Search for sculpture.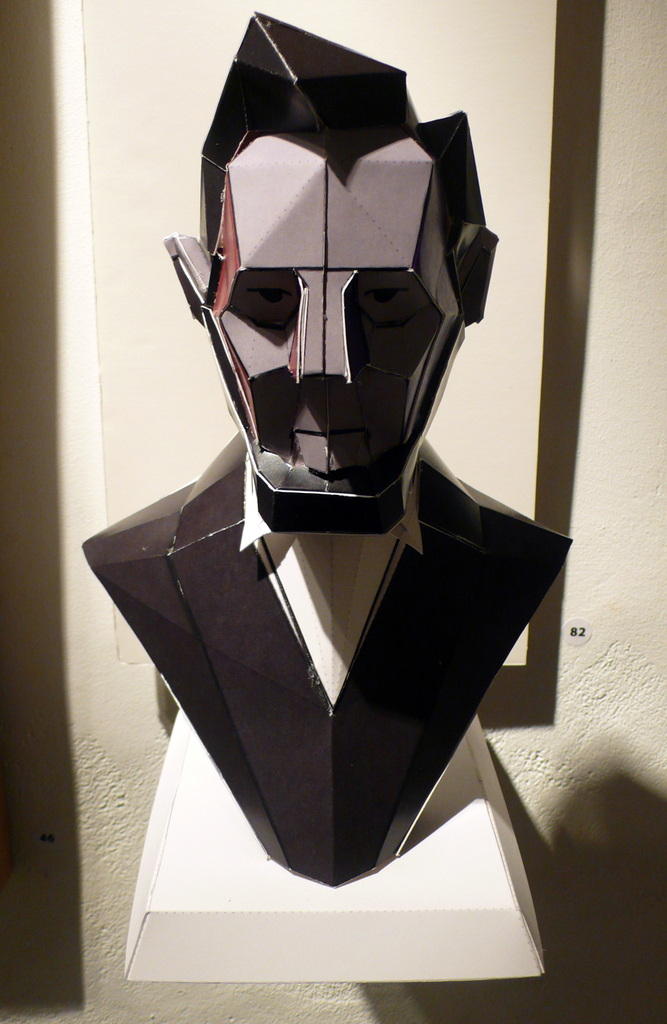
Found at bbox(79, 8, 570, 897).
